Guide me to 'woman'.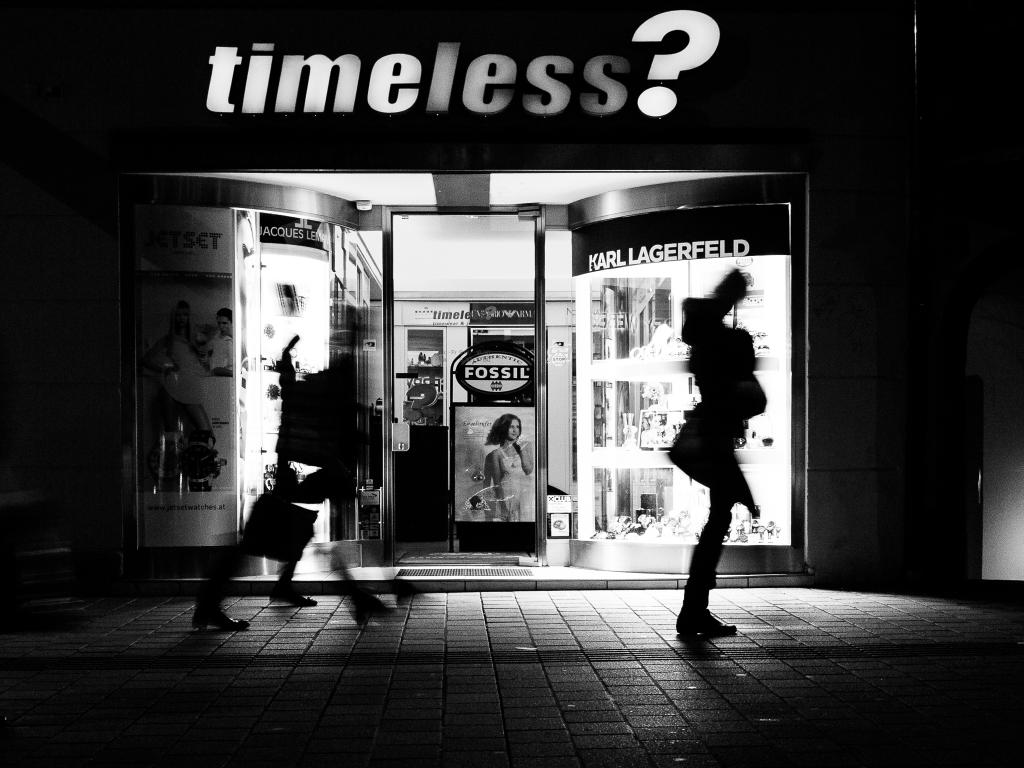
Guidance: Rect(489, 410, 535, 524).
